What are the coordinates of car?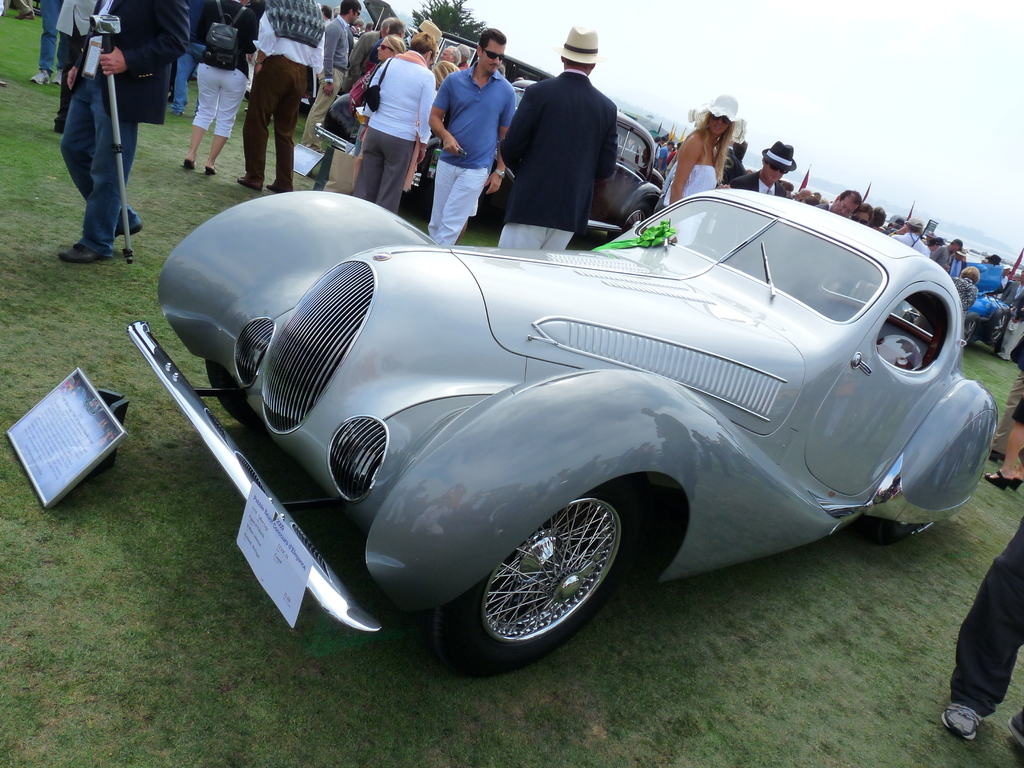
detection(148, 156, 961, 675).
